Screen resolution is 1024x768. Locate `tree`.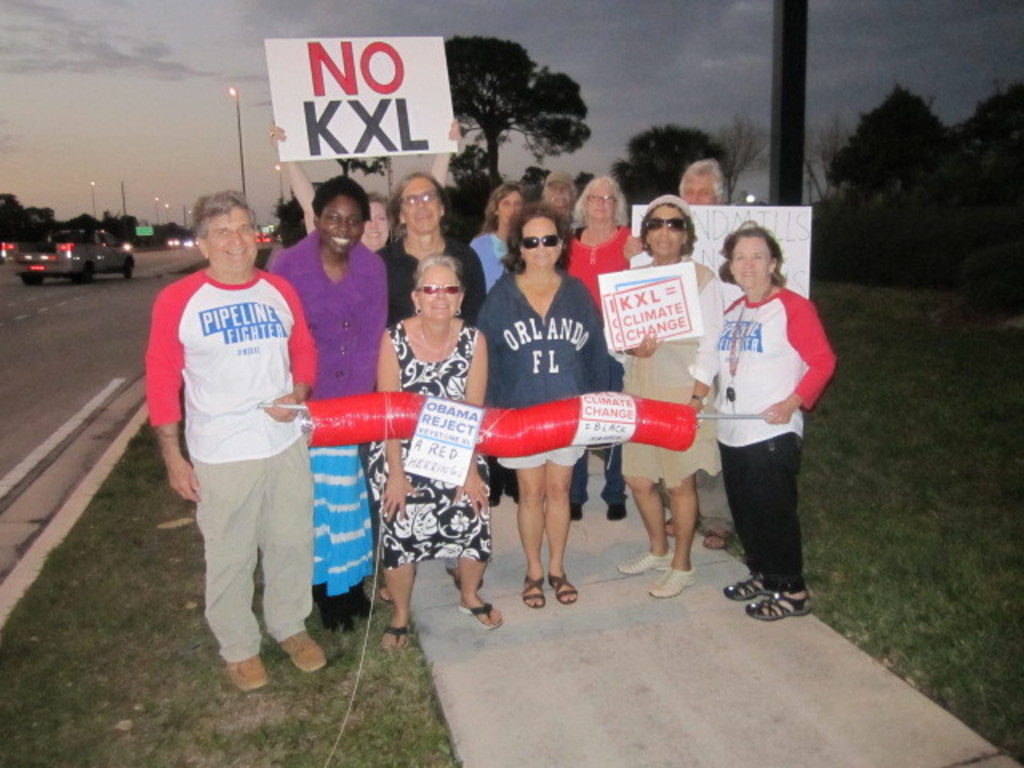
Rect(946, 83, 1022, 251).
